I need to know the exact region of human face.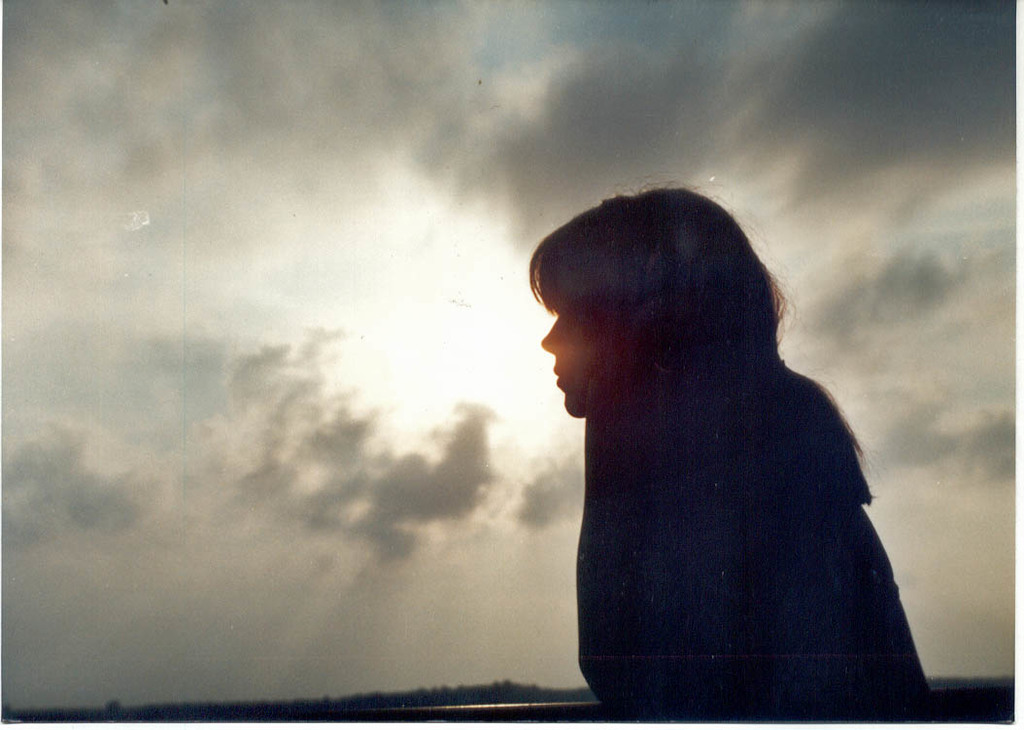
Region: 529/284/613/432.
